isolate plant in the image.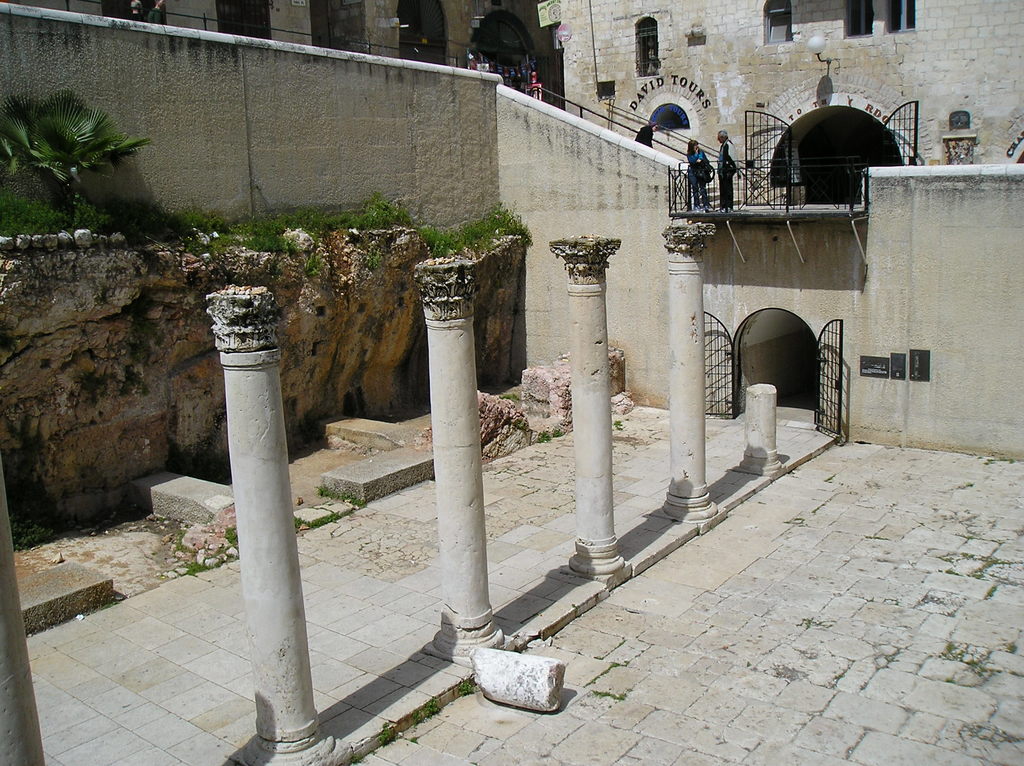
Isolated region: x1=179 y1=557 x2=210 y2=574.
